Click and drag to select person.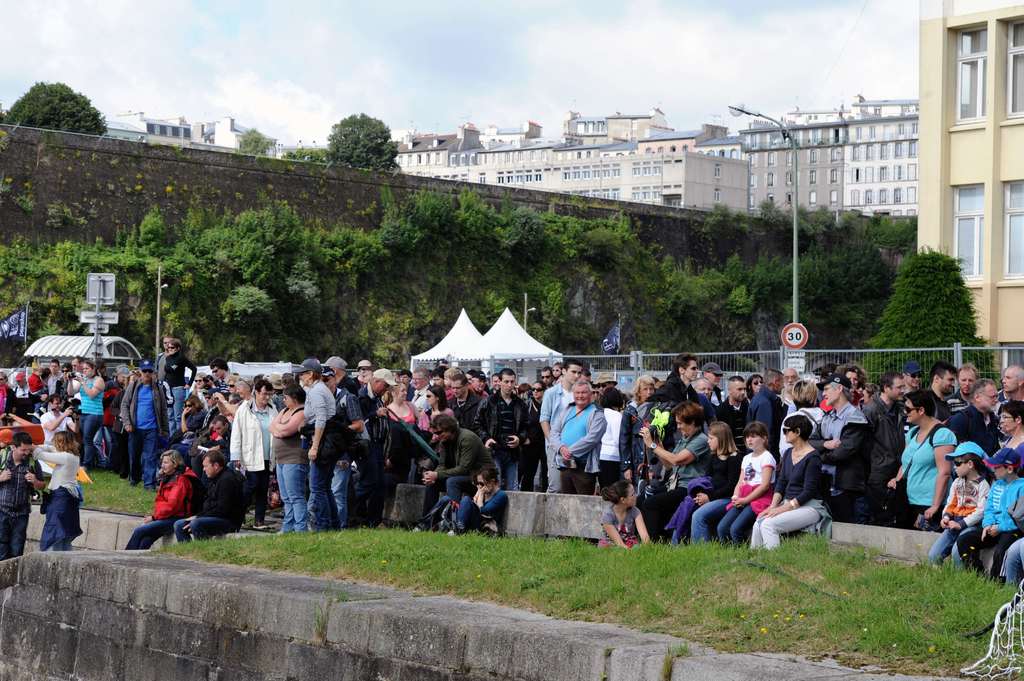
Selection: rect(711, 417, 775, 550).
